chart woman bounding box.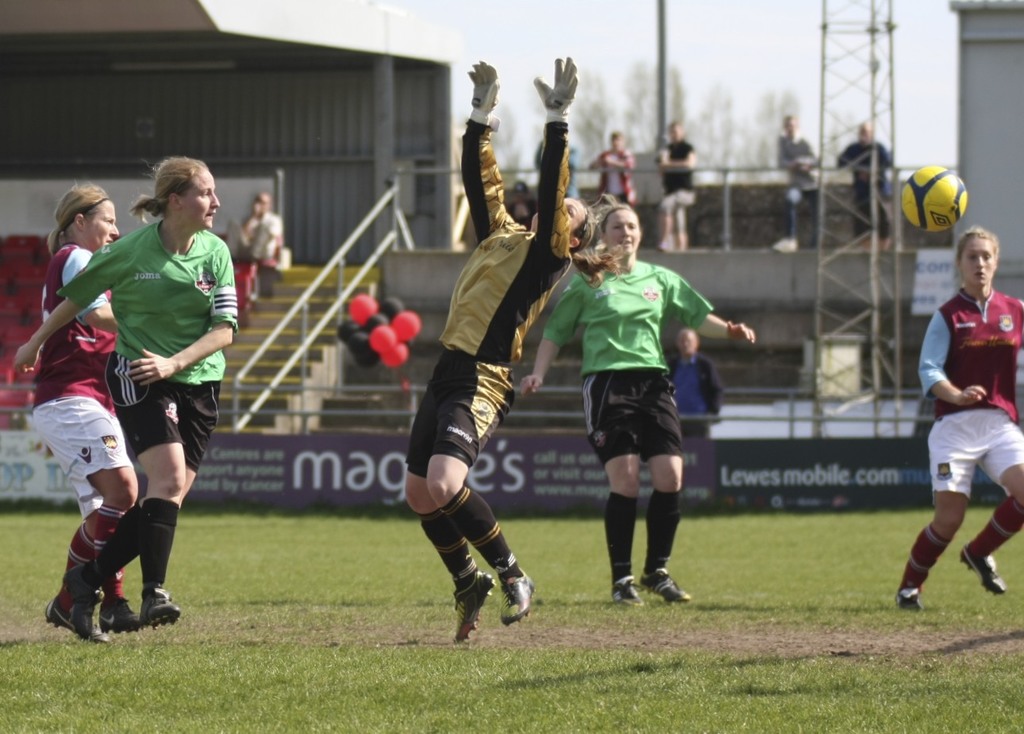
Charted: 402:57:622:648.
